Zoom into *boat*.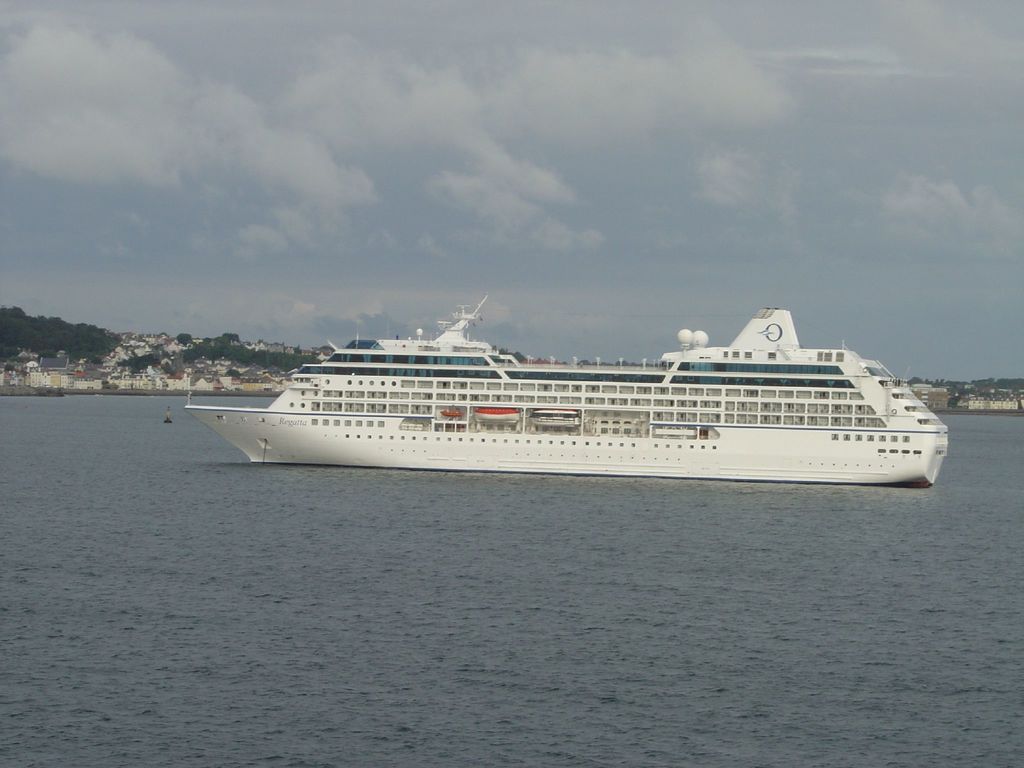
Zoom target: 215 302 899 472.
